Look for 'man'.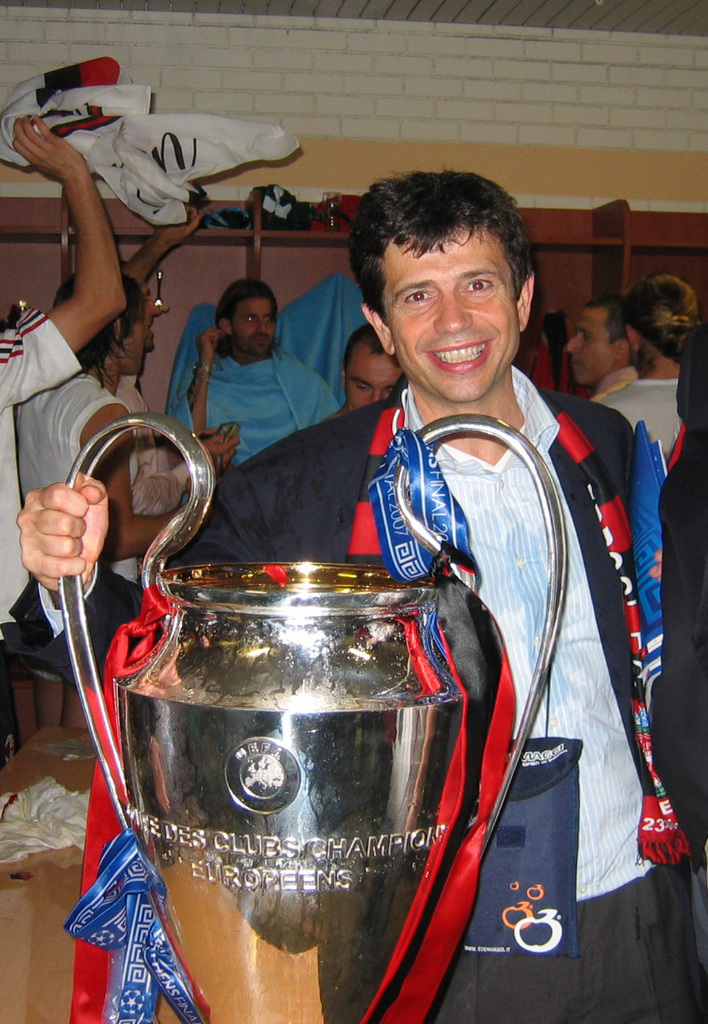
Found: [left=0, top=115, right=118, bottom=660].
